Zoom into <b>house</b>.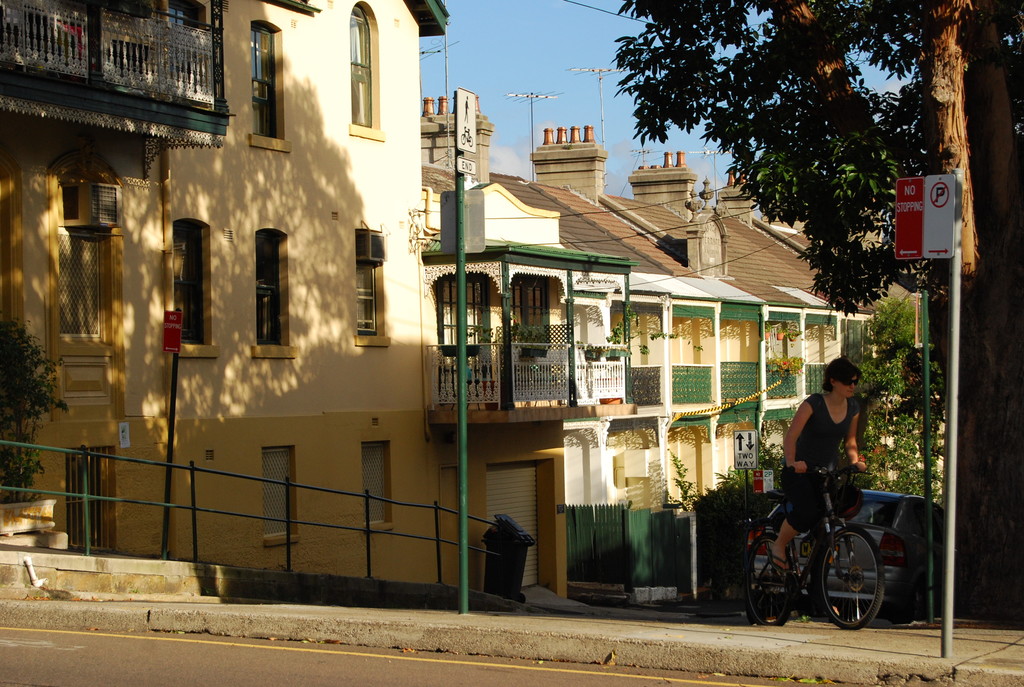
Zoom target: crop(414, 86, 925, 603).
